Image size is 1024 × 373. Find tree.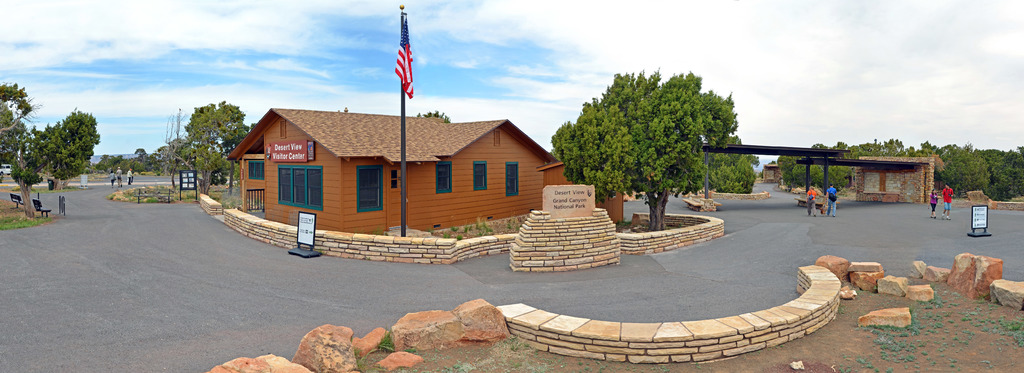
rect(834, 140, 852, 160).
